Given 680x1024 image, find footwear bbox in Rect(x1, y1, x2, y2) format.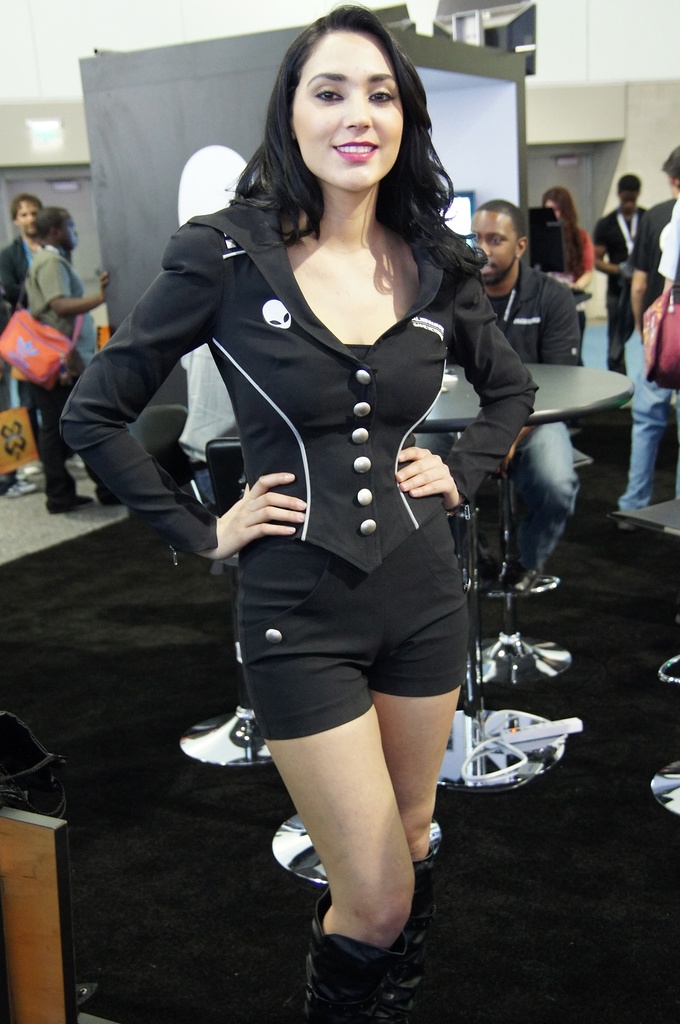
Rect(42, 480, 93, 509).
